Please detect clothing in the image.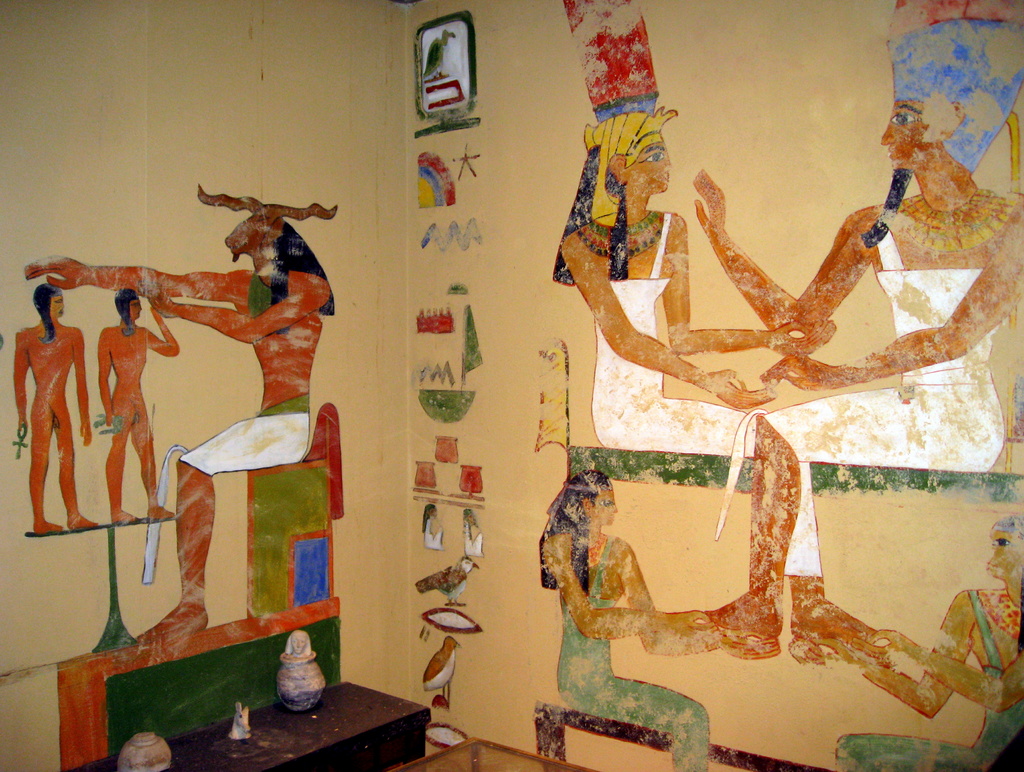
locate(136, 269, 310, 582).
